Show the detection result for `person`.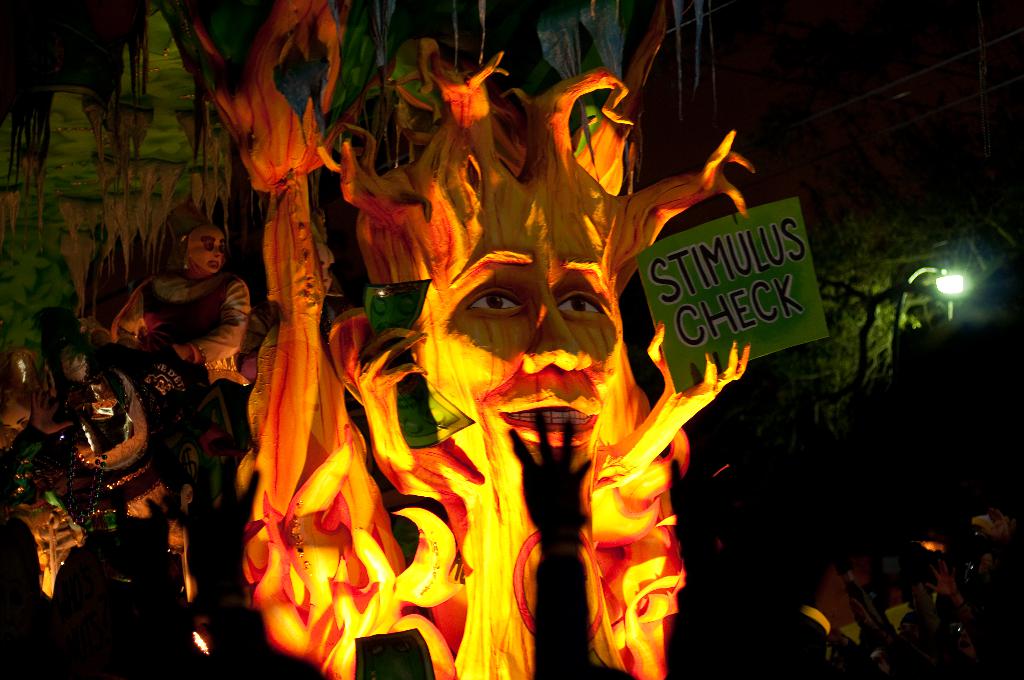
<region>117, 223, 250, 391</region>.
